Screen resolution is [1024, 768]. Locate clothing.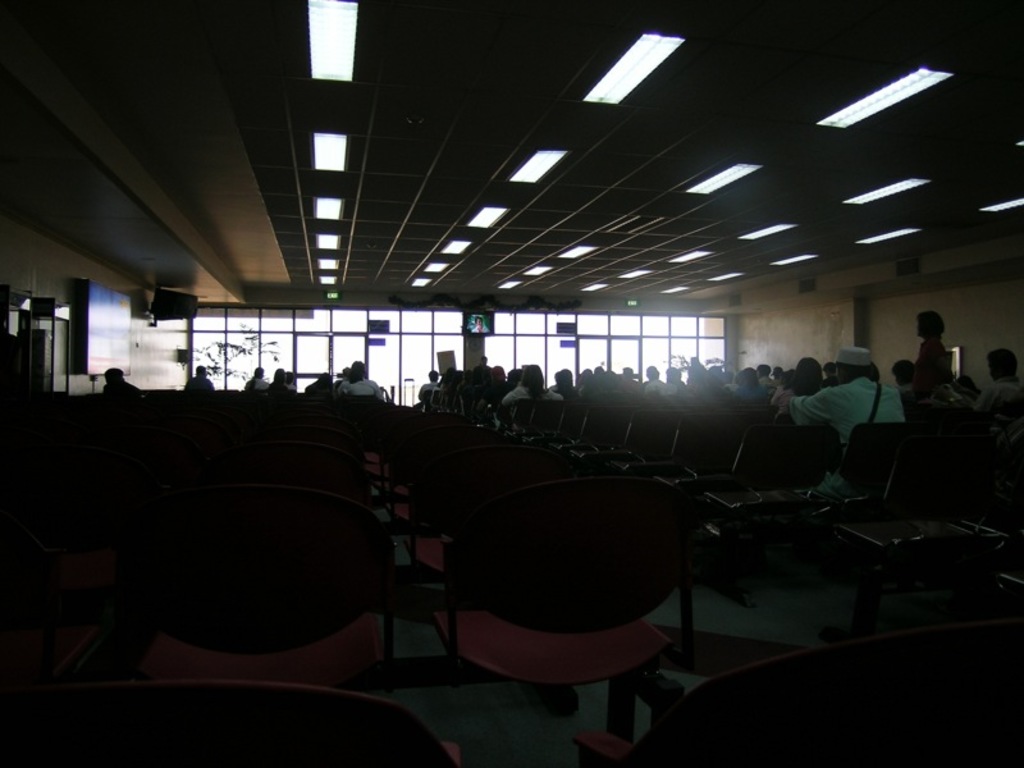
[248,380,269,390].
